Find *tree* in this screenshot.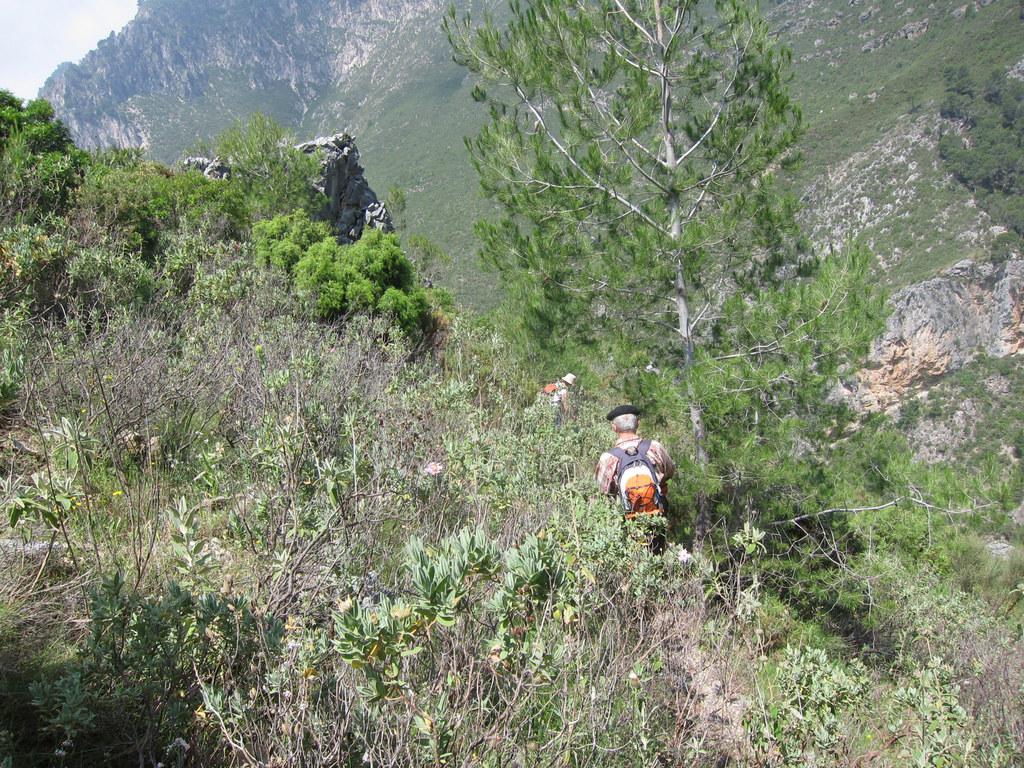
The bounding box for *tree* is (x1=942, y1=55, x2=1023, y2=243).
